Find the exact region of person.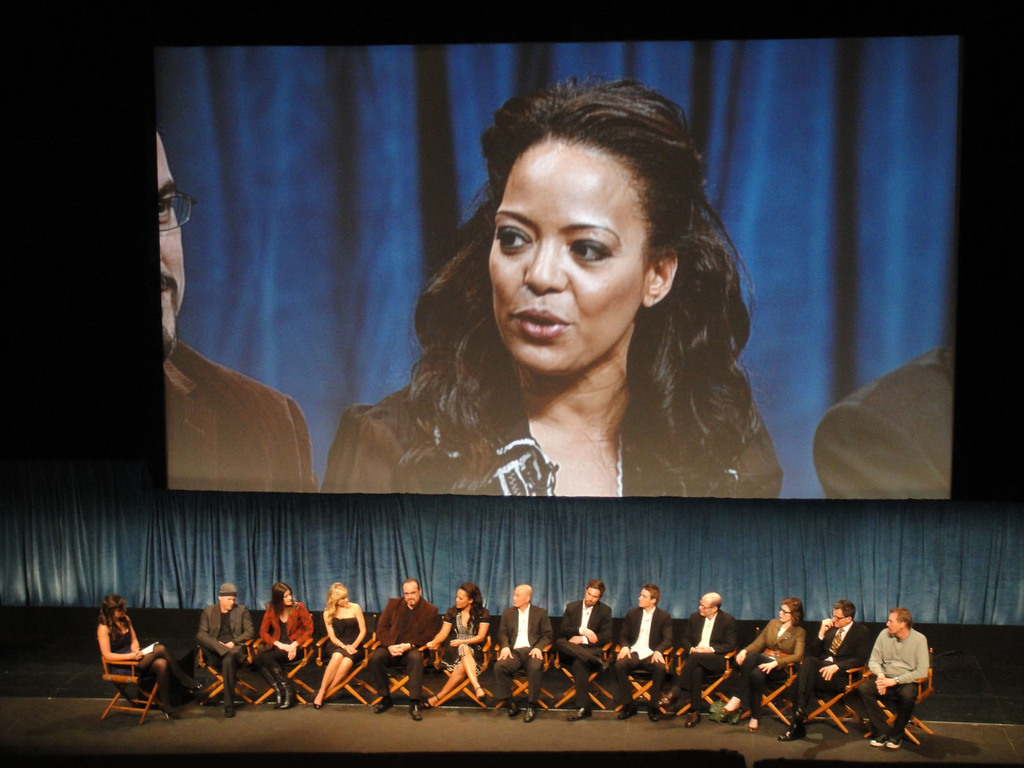
Exact region: detection(714, 600, 810, 736).
